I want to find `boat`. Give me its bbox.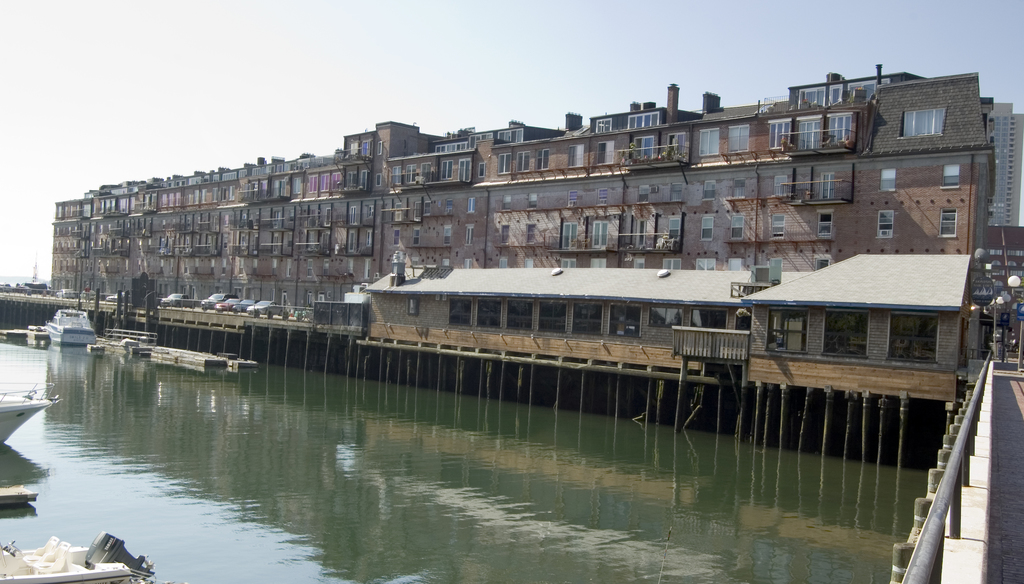
box=[47, 303, 97, 355].
